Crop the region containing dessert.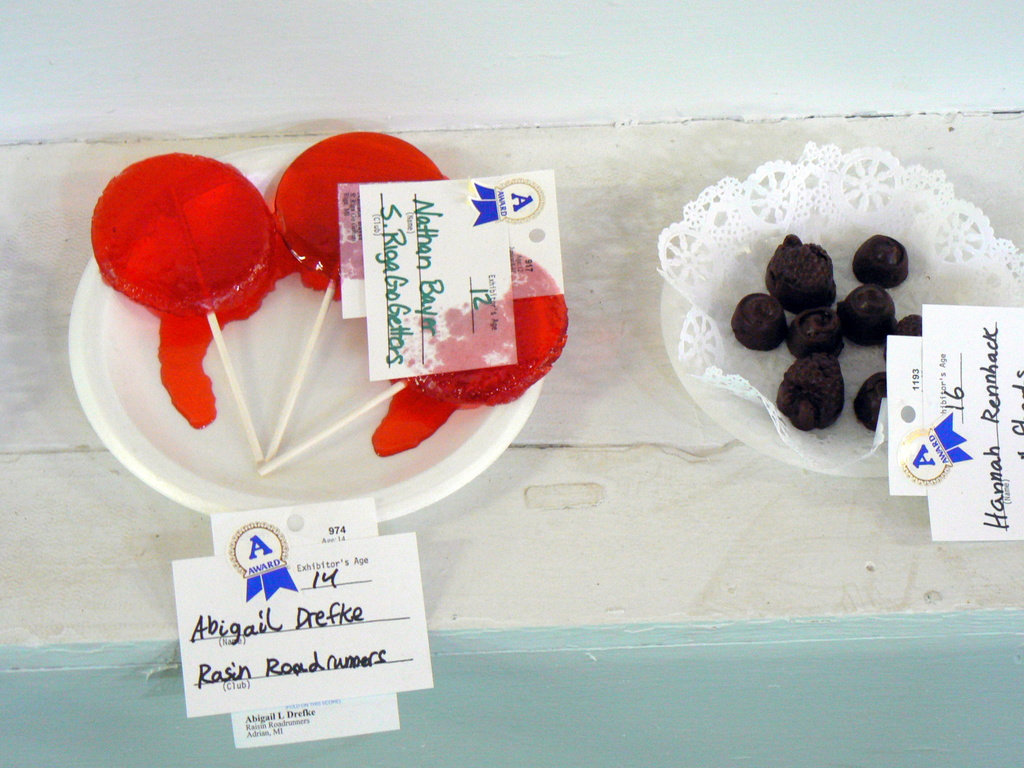
Crop region: left=850, top=234, right=904, bottom=291.
